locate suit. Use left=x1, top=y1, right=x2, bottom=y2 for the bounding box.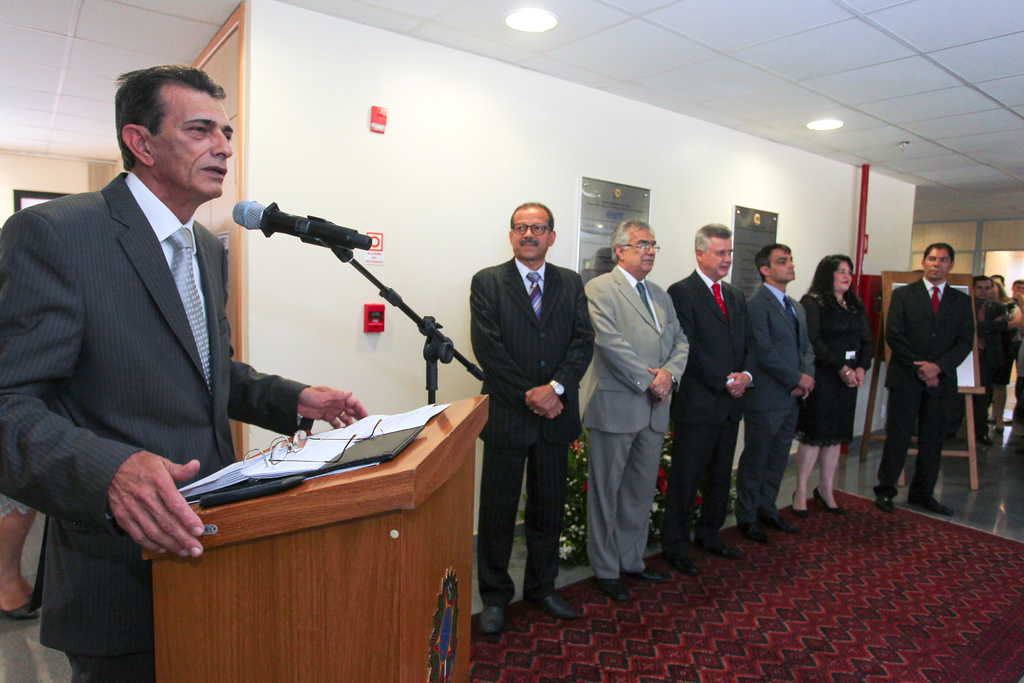
left=0, top=173, right=316, bottom=682.
